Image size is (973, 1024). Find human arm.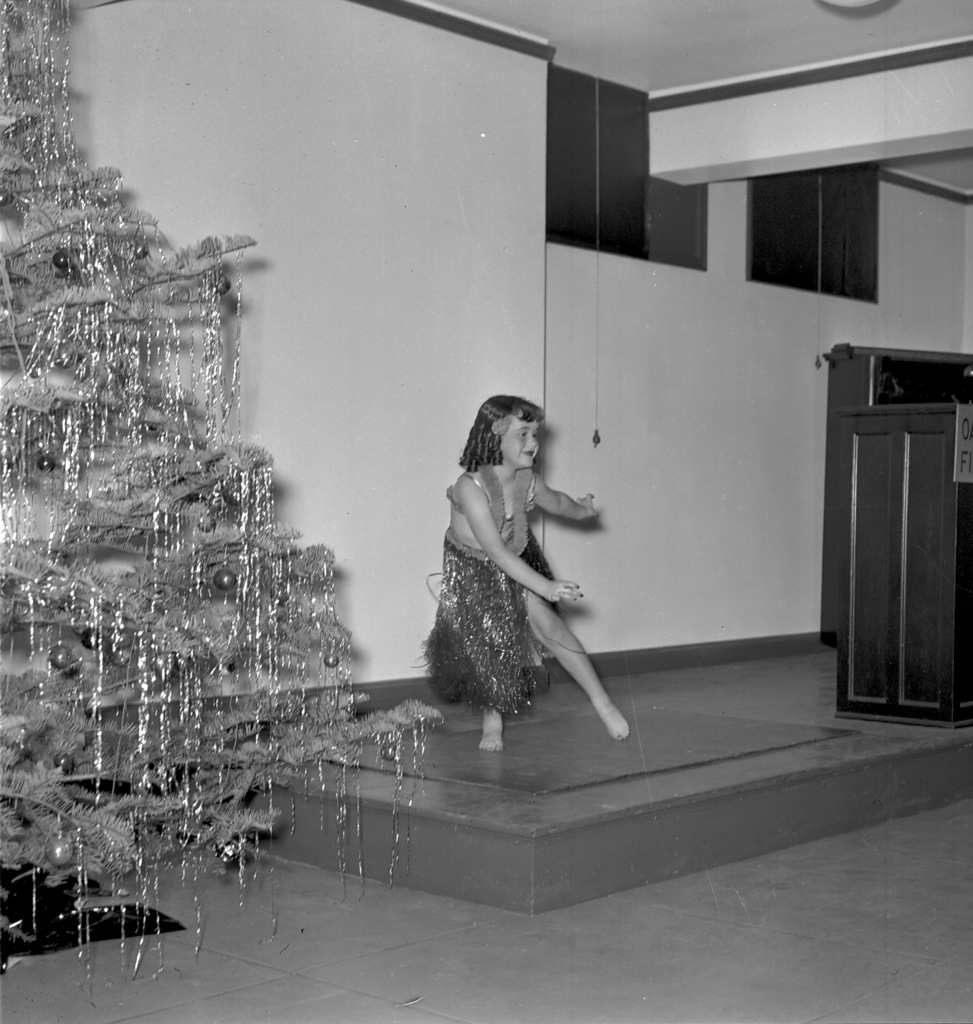
bbox=(531, 469, 601, 525).
